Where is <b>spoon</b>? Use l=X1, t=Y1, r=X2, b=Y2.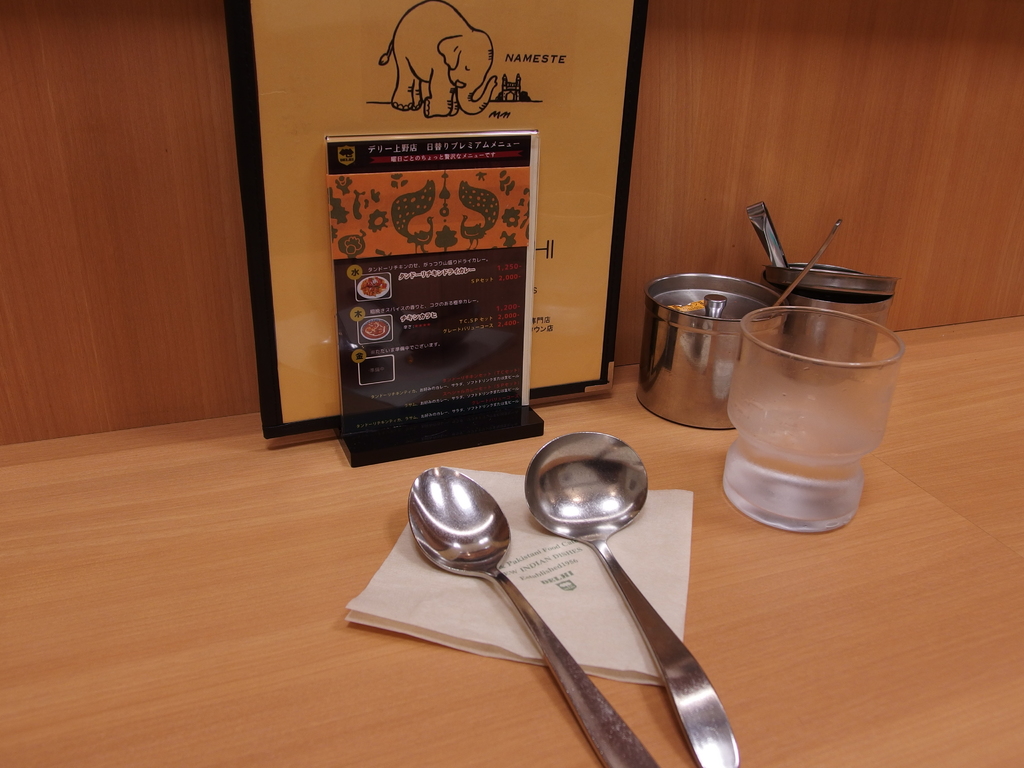
l=522, t=431, r=742, b=767.
